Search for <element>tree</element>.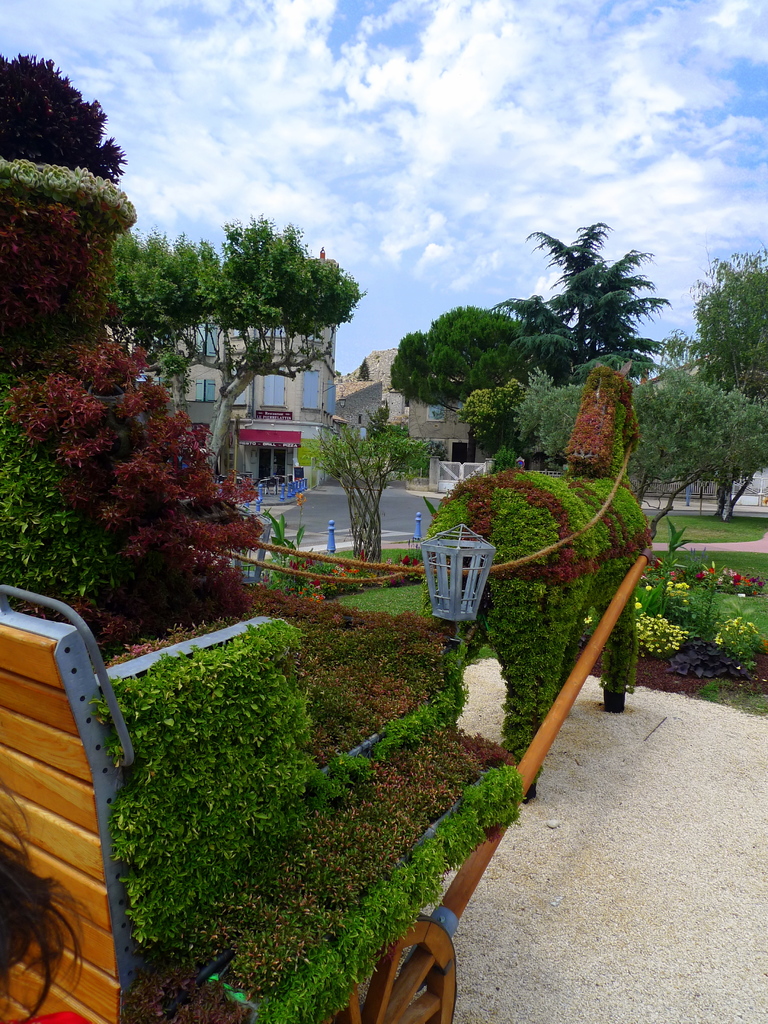
Found at <bbox>107, 216, 359, 483</bbox>.
